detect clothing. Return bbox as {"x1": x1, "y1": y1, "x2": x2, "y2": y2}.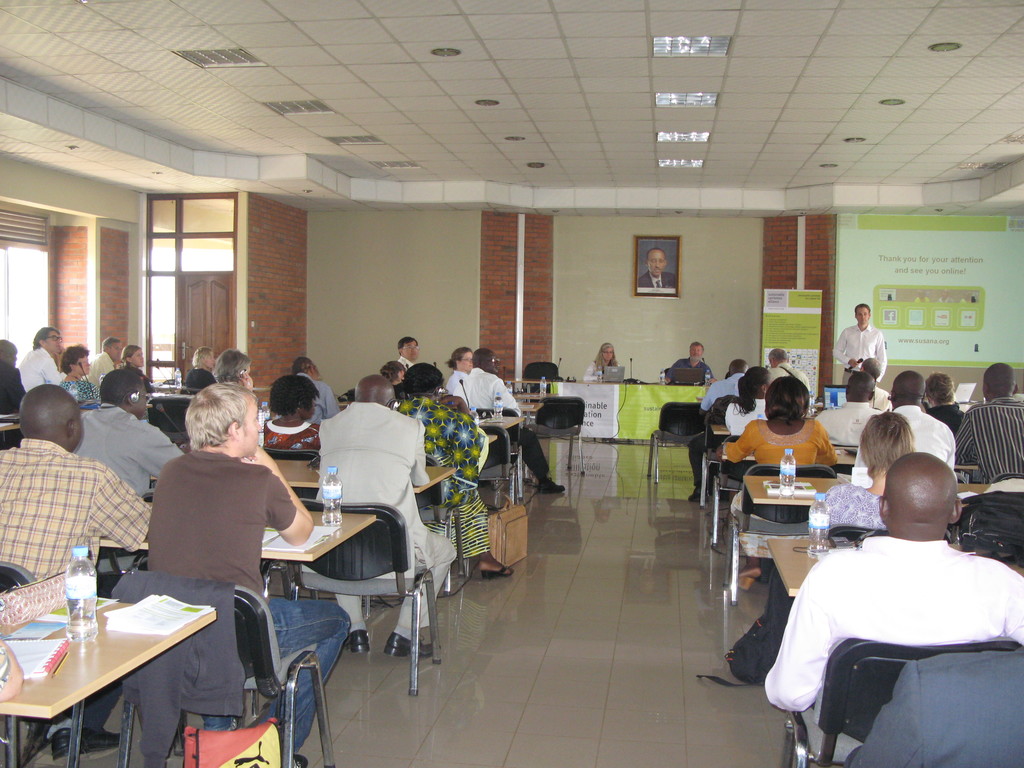
{"x1": 815, "y1": 399, "x2": 889, "y2": 443}.
